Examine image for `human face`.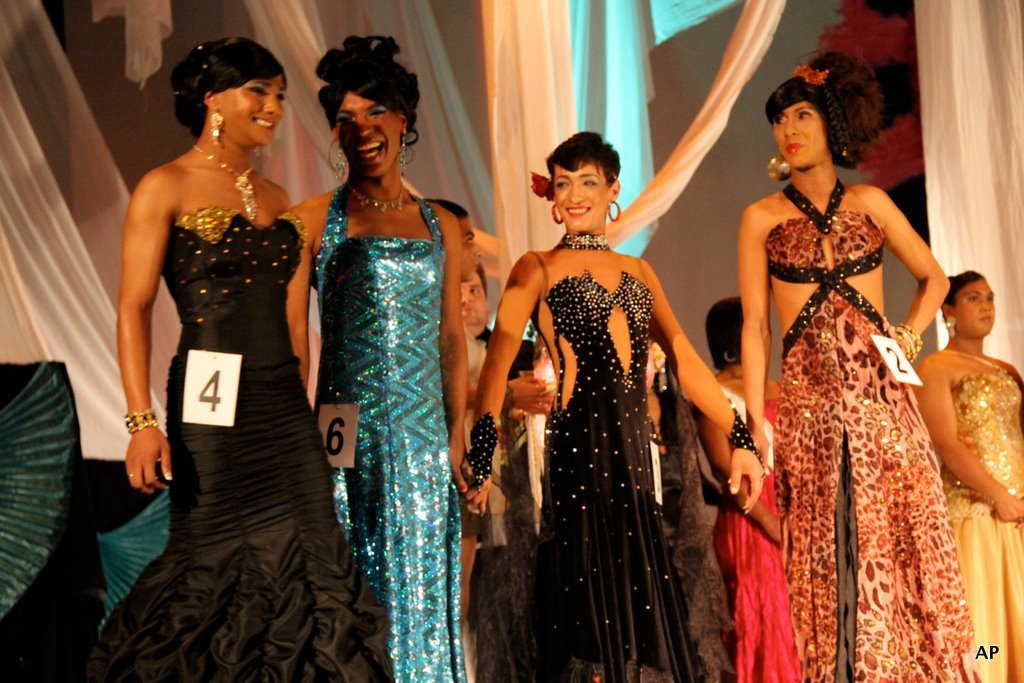
Examination result: {"x1": 779, "y1": 94, "x2": 819, "y2": 170}.
